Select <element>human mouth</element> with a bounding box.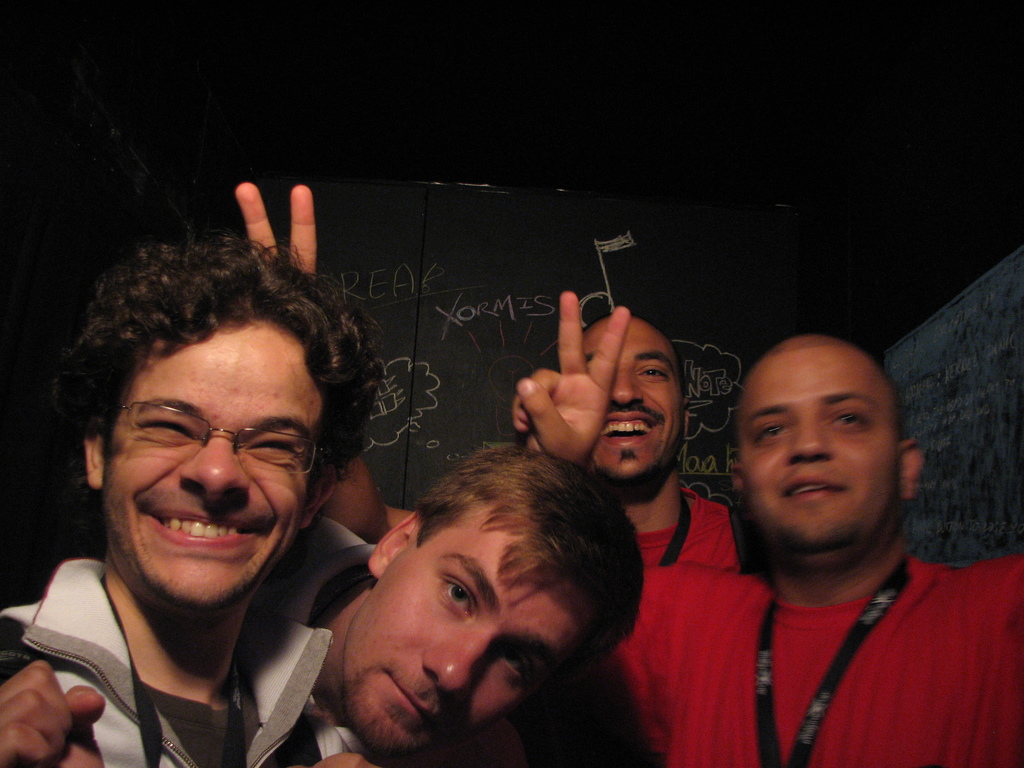
138,508,266,562.
